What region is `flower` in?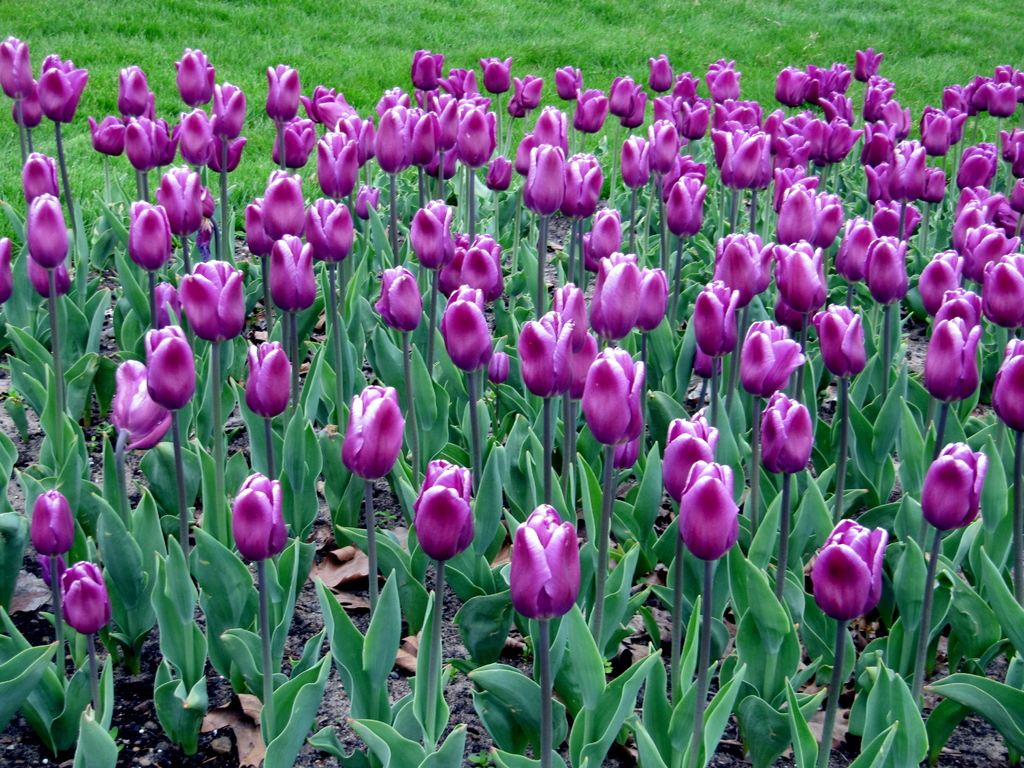
crop(263, 63, 297, 124).
